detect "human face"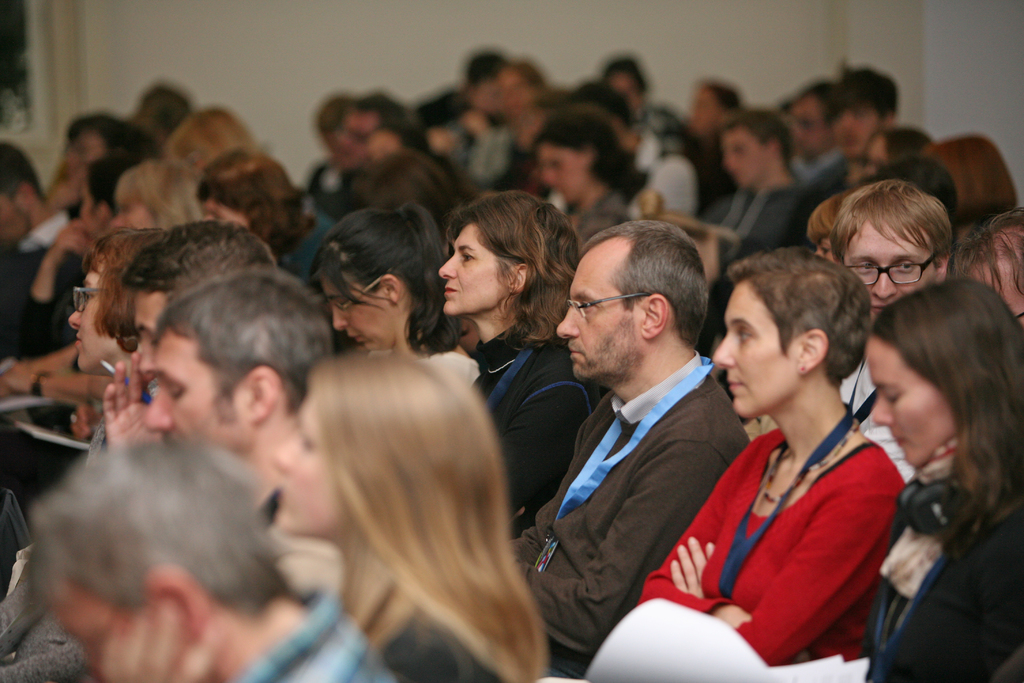
326,276,383,350
